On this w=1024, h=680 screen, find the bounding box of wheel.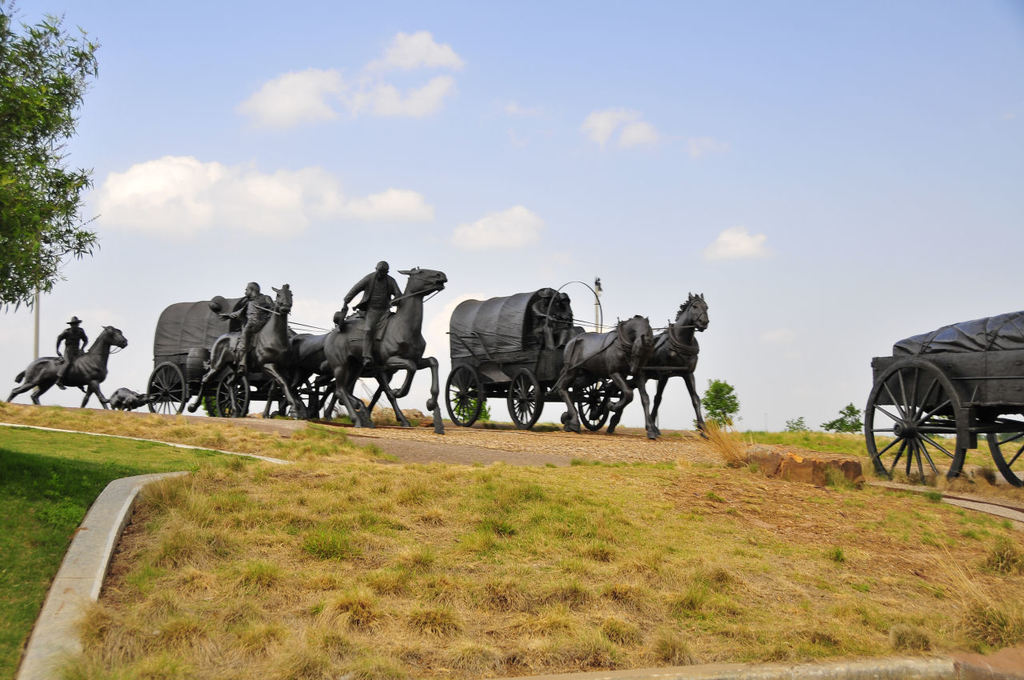
Bounding box: detection(287, 373, 314, 419).
